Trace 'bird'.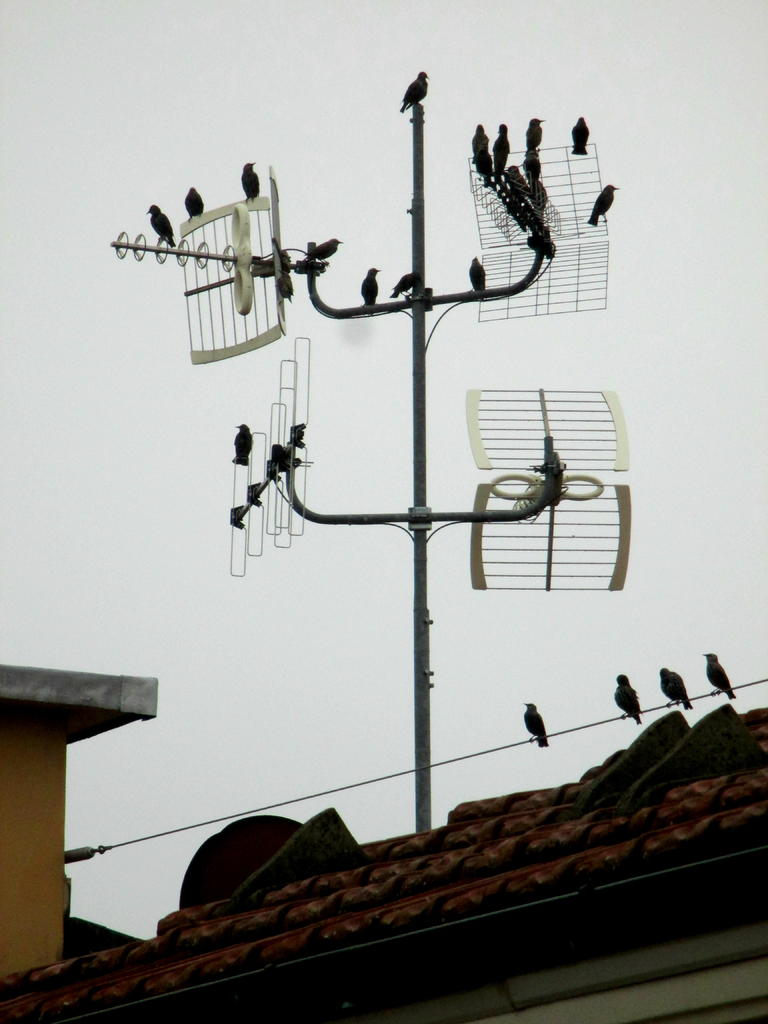
Traced to [x1=518, y1=696, x2=584, y2=764].
